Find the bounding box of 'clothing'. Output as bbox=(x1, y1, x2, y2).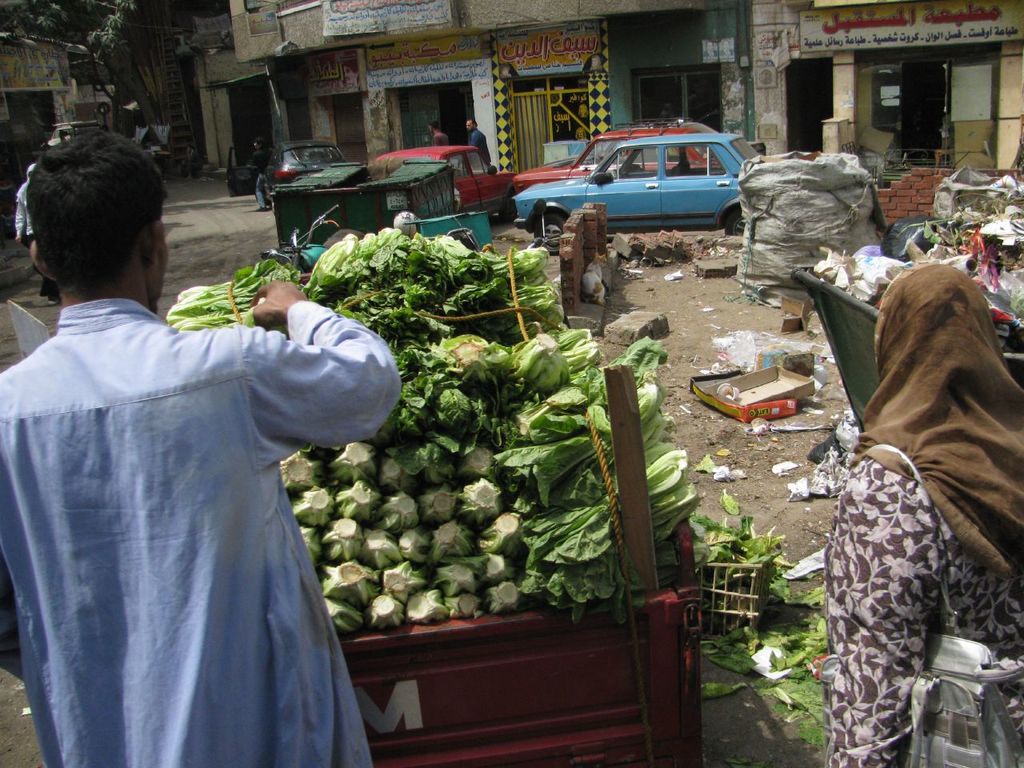
bbox=(465, 124, 490, 164).
